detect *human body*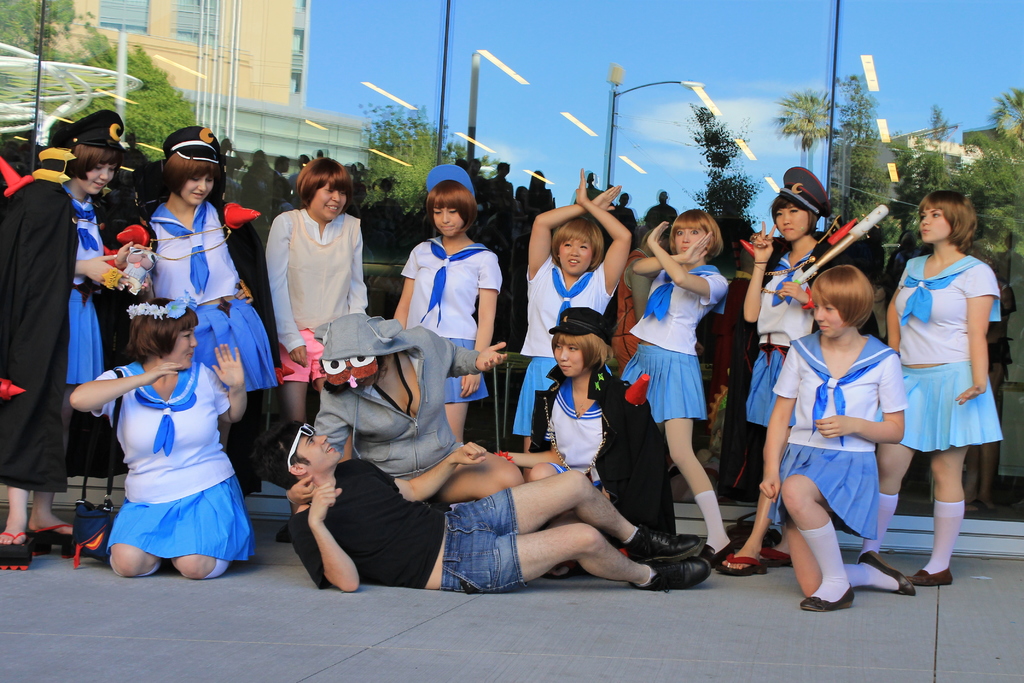
<box>527,165,632,452</box>
